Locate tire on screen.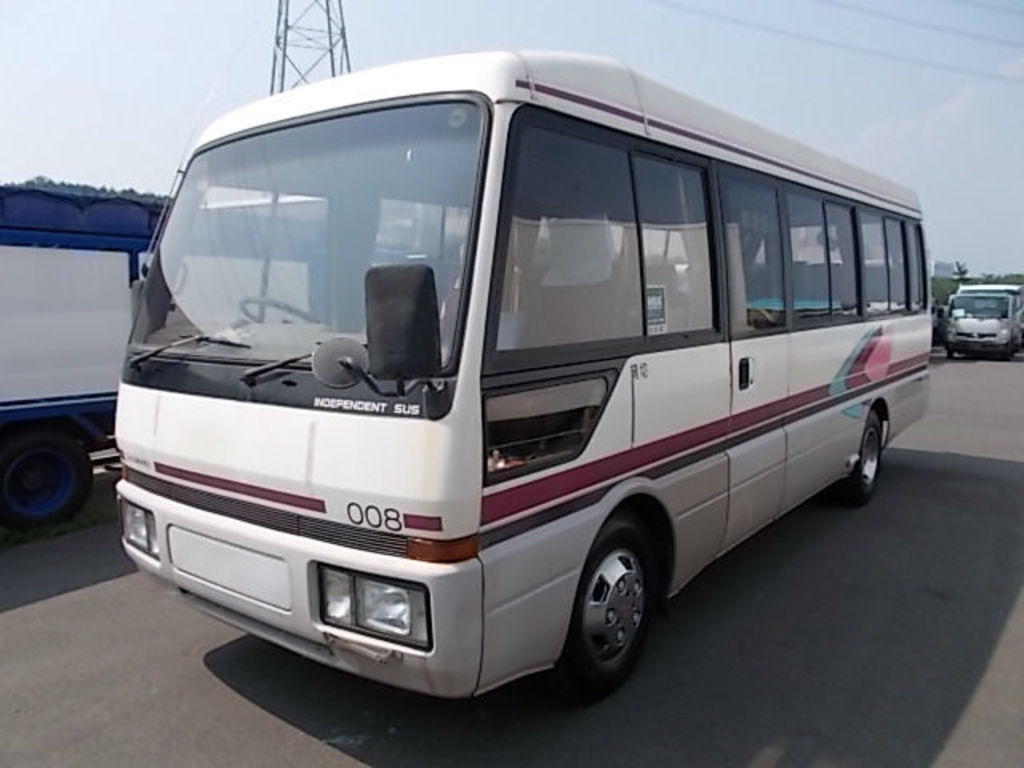
On screen at BBox(846, 406, 888, 506).
